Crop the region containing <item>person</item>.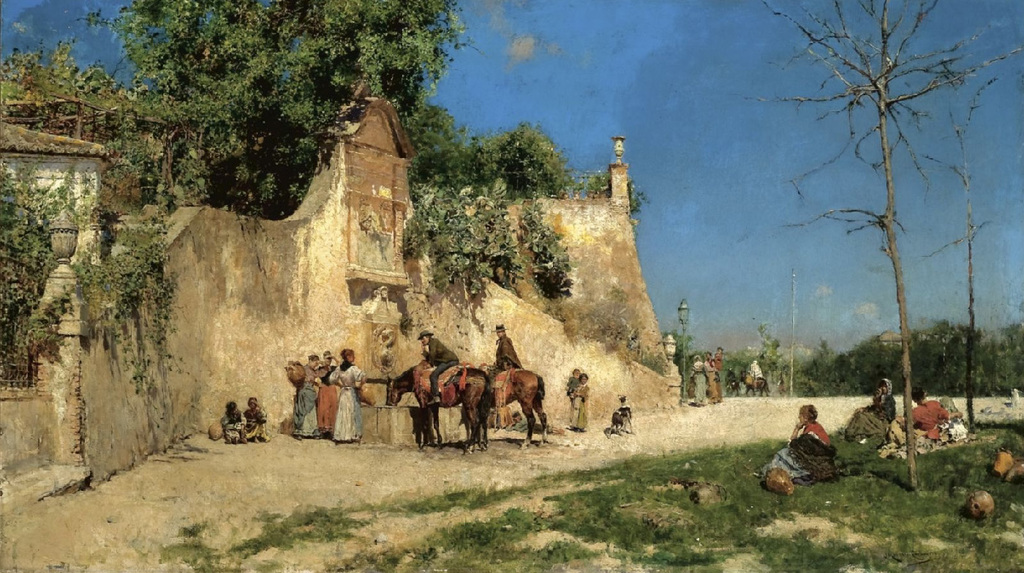
Crop region: (712,345,724,376).
